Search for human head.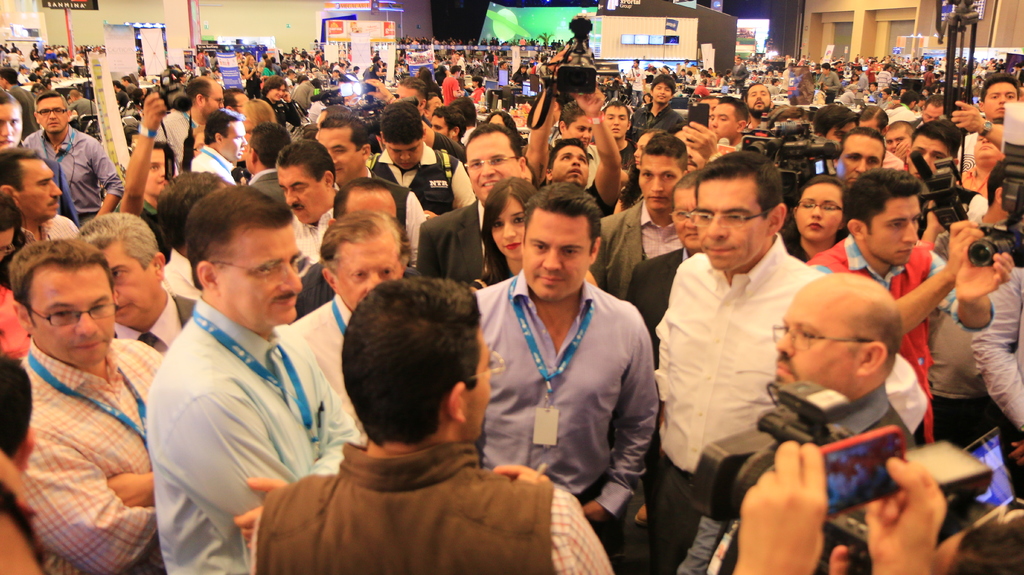
Found at 320:207:412:311.
